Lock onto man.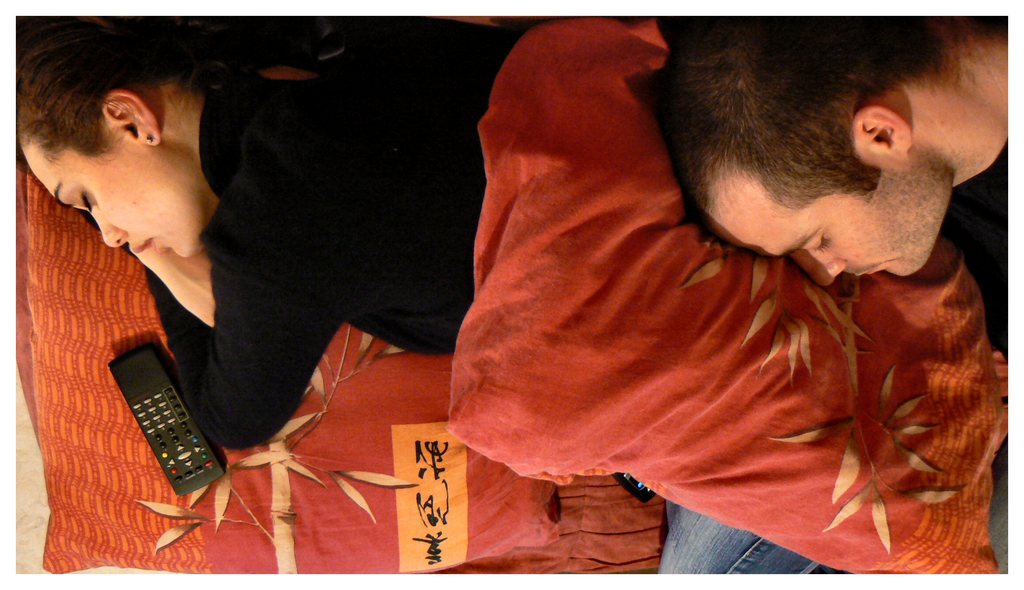
Locked: 654/0/1013/578.
